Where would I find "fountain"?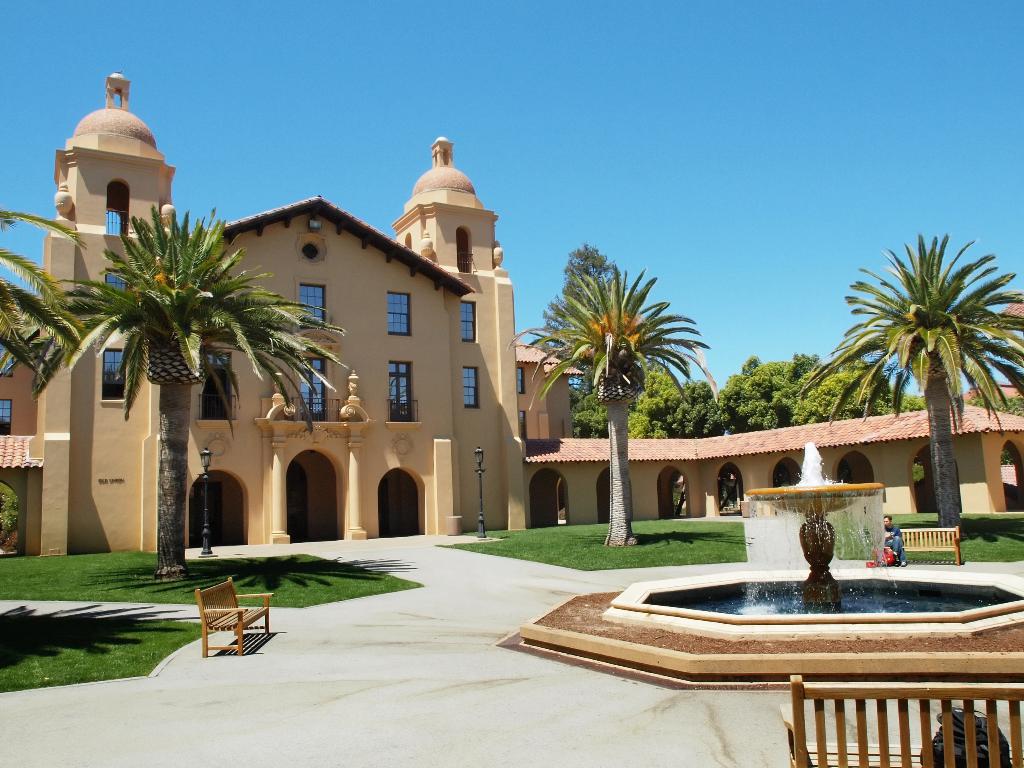
At <region>519, 429, 1021, 703</region>.
